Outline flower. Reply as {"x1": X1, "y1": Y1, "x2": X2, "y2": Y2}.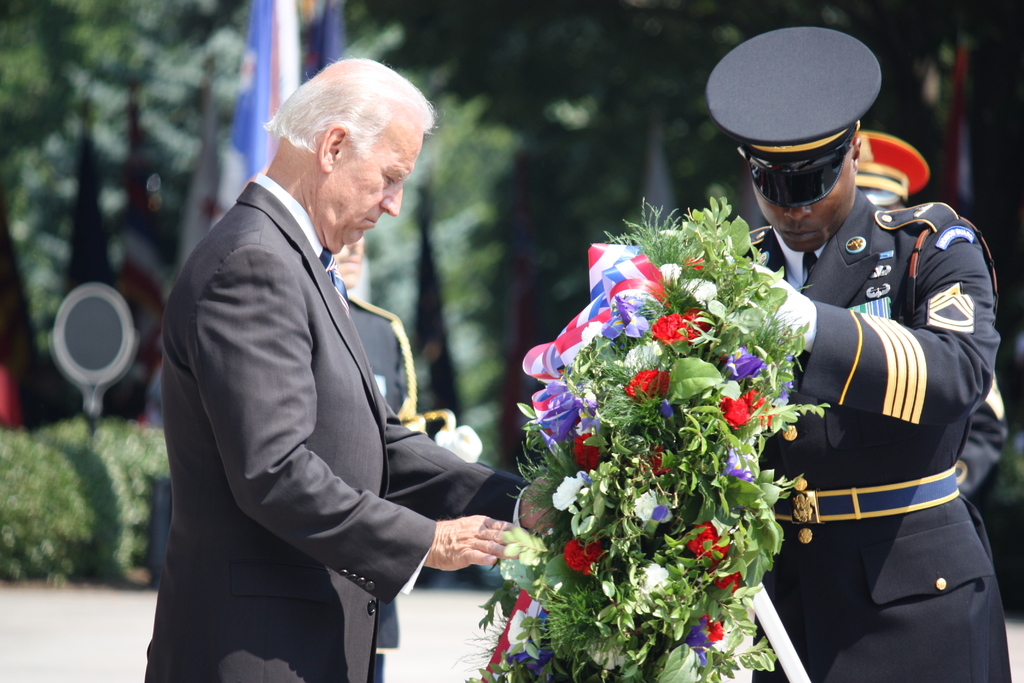
{"x1": 502, "y1": 644, "x2": 557, "y2": 678}.
